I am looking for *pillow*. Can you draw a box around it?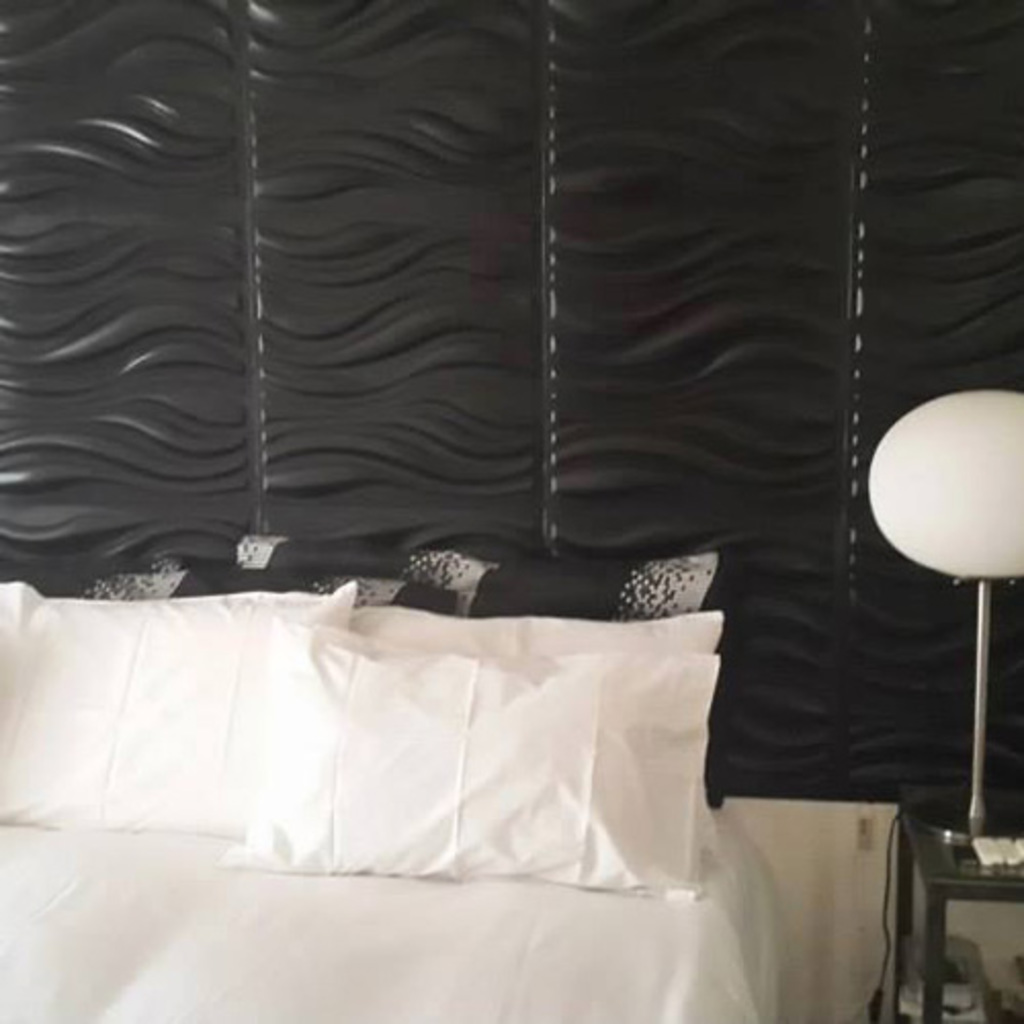
Sure, the bounding box is bbox=(358, 606, 723, 674).
